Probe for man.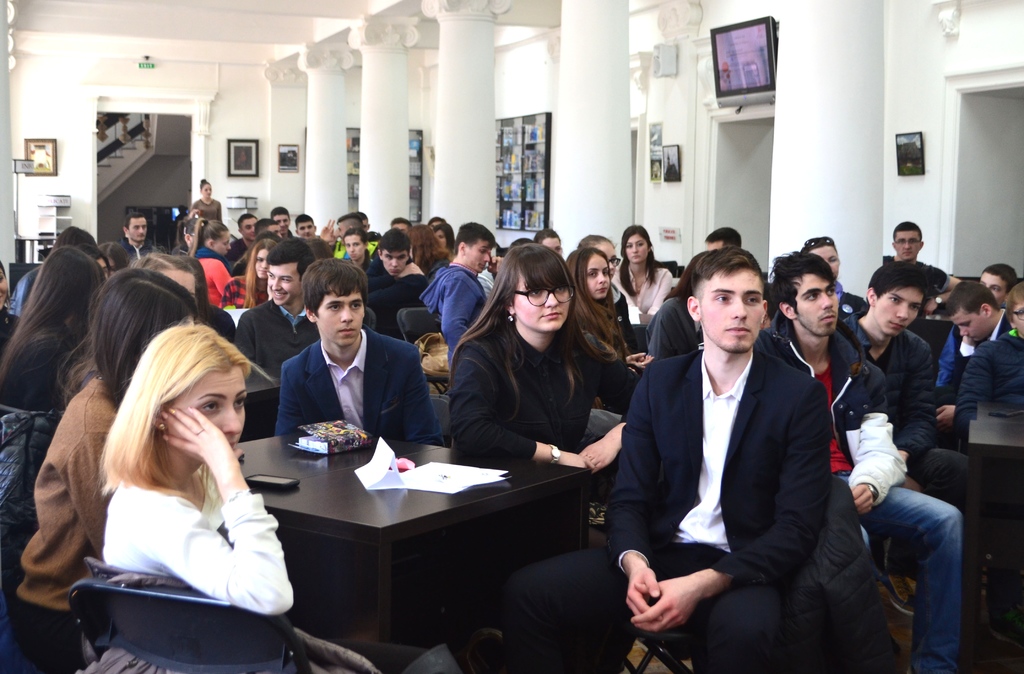
Probe result: bbox(362, 230, 430, 343).
